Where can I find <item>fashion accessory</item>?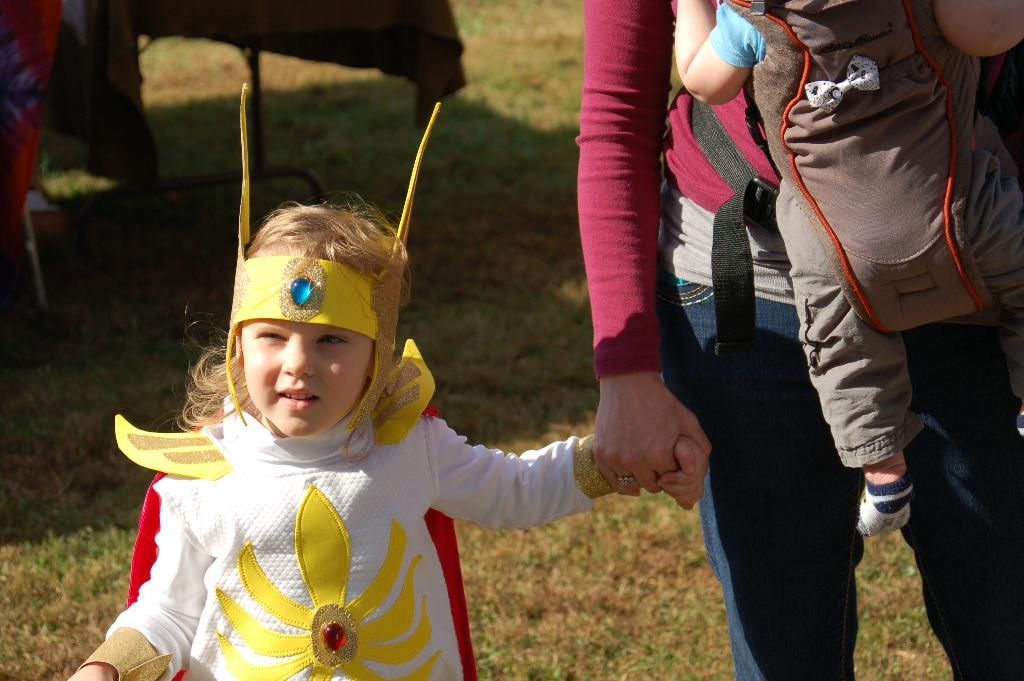
You can find it at [left=858, top=475, right=916, bottom=538].
